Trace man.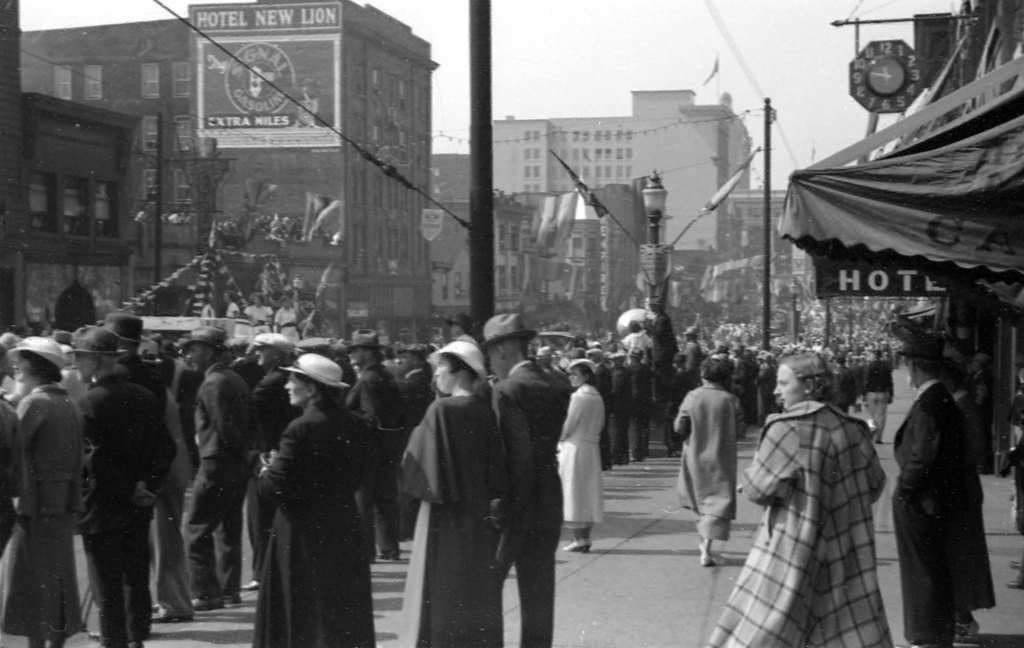
Traced to x1=298 y1=330 x2=356 y2=383.
